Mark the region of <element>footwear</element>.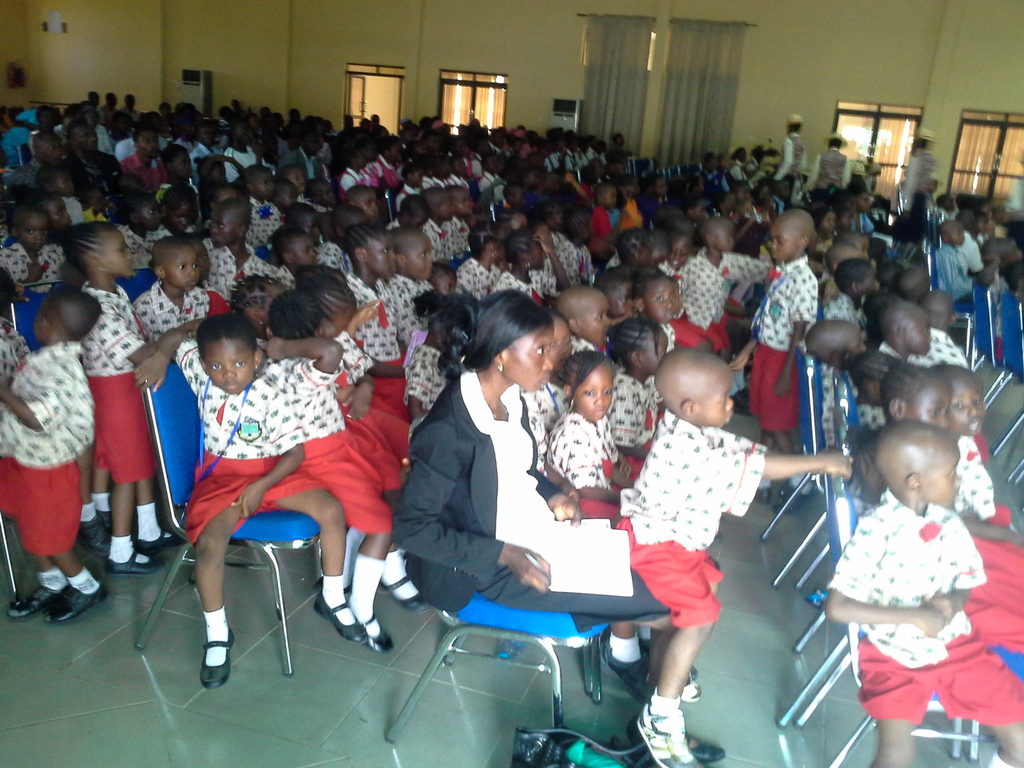
Region: {"x1": 606, "y1": 643, "x2": 649, "y2": 704}.
